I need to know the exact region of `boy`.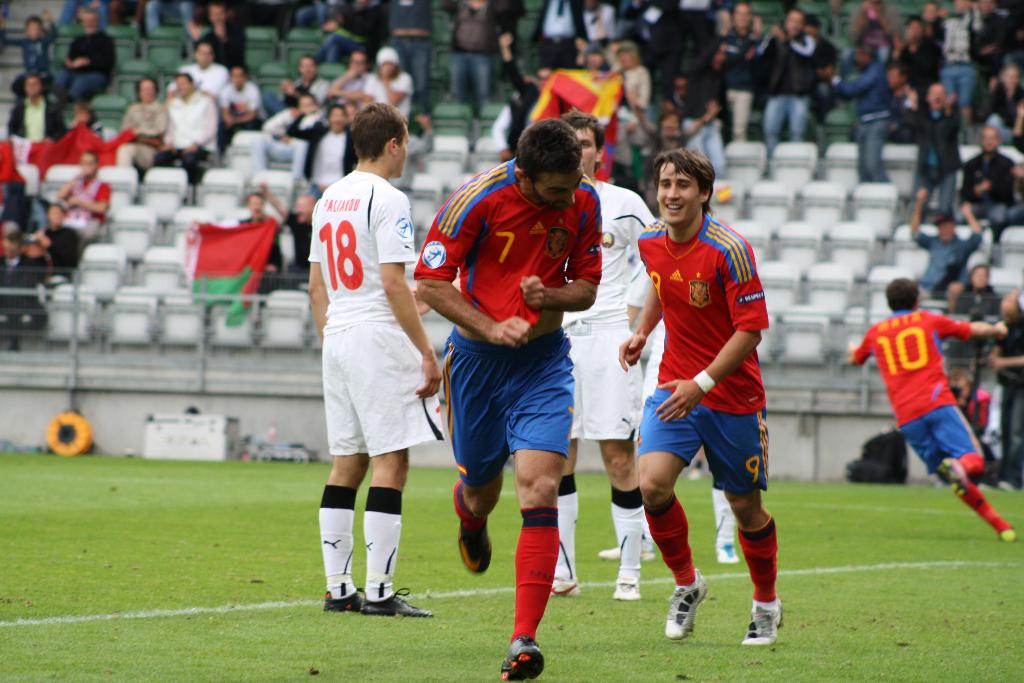
Region: [413, 115, 601, 681].
